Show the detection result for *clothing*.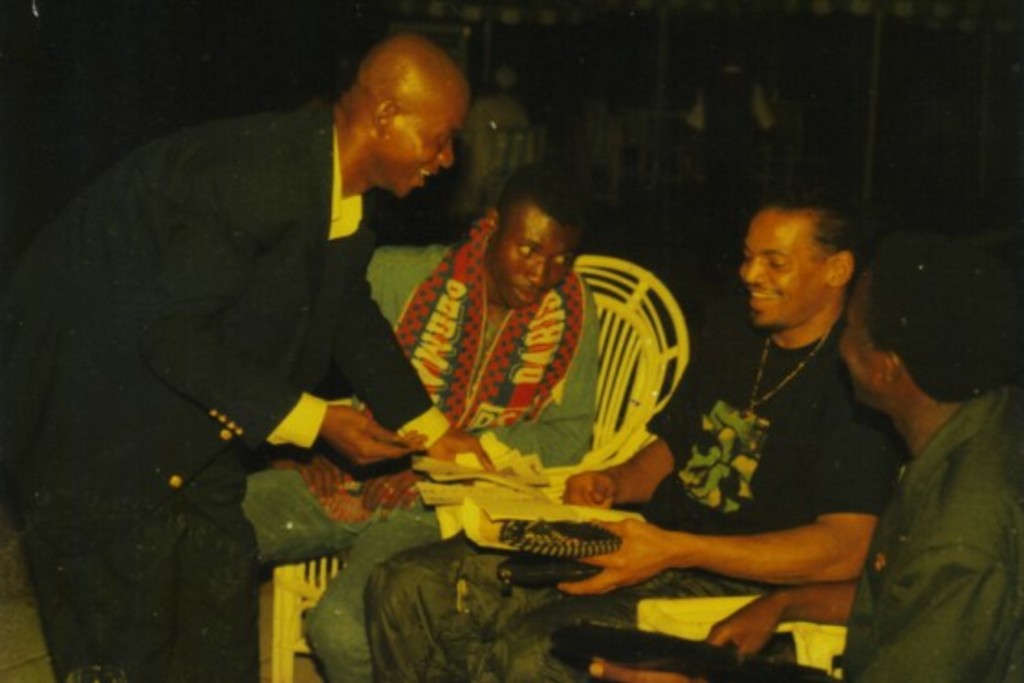
<box>822,401,1022,681</box>.
